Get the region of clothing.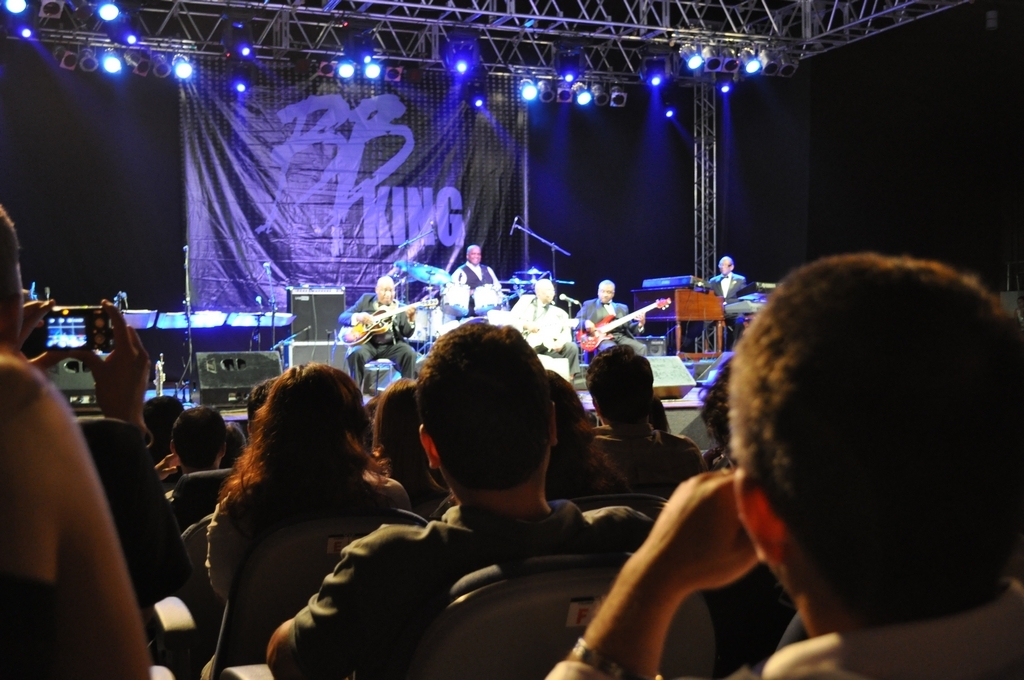
select_region(456, 260, 503, 292).
